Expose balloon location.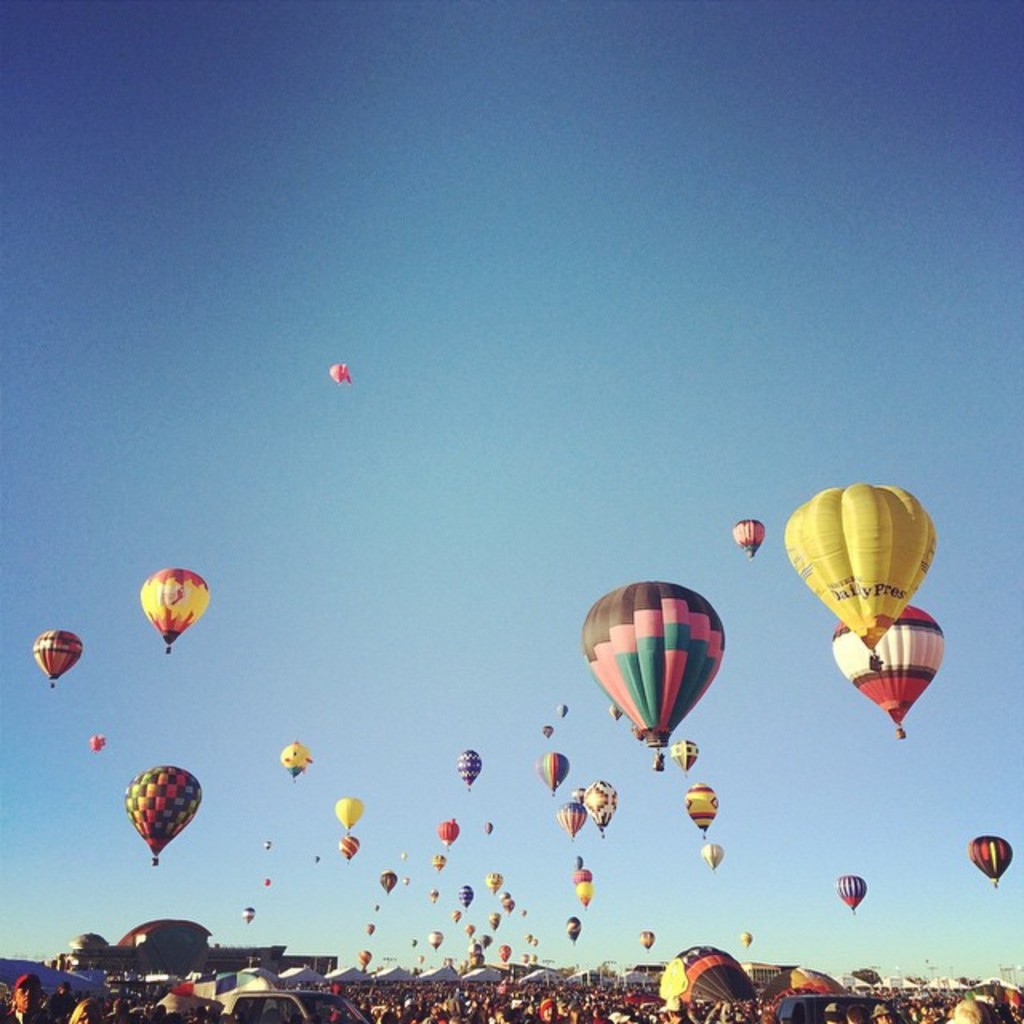
Exposed at x1=450 y1=906 x2=466 y2=923.
